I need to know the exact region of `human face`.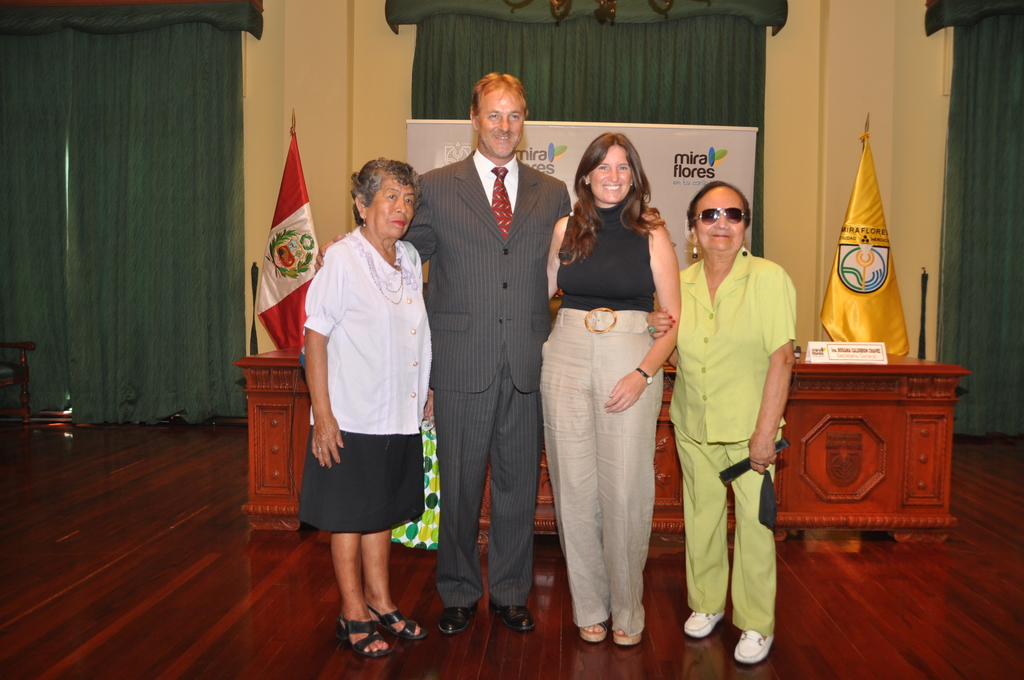
Region: <region>696, 188, 746, 252</region>.
